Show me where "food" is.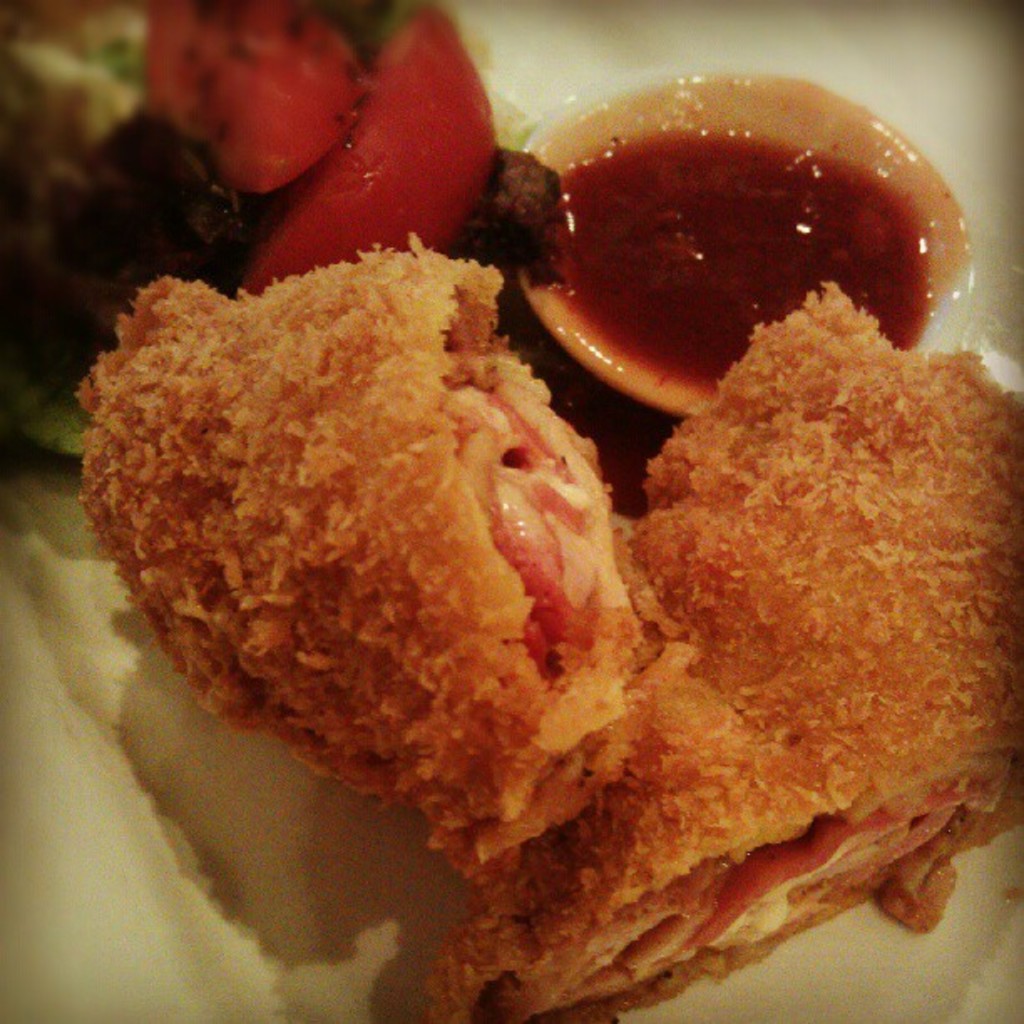
"food" is at (89, 99, 1023, 997).
